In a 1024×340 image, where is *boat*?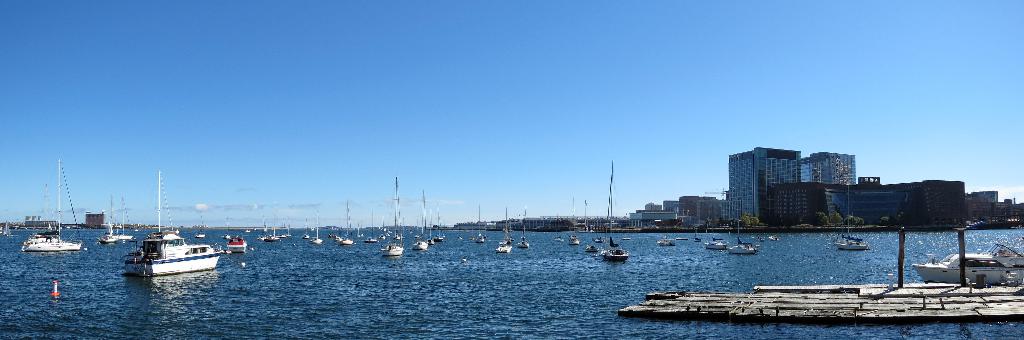
BBox(727, 218, 757, 253).
